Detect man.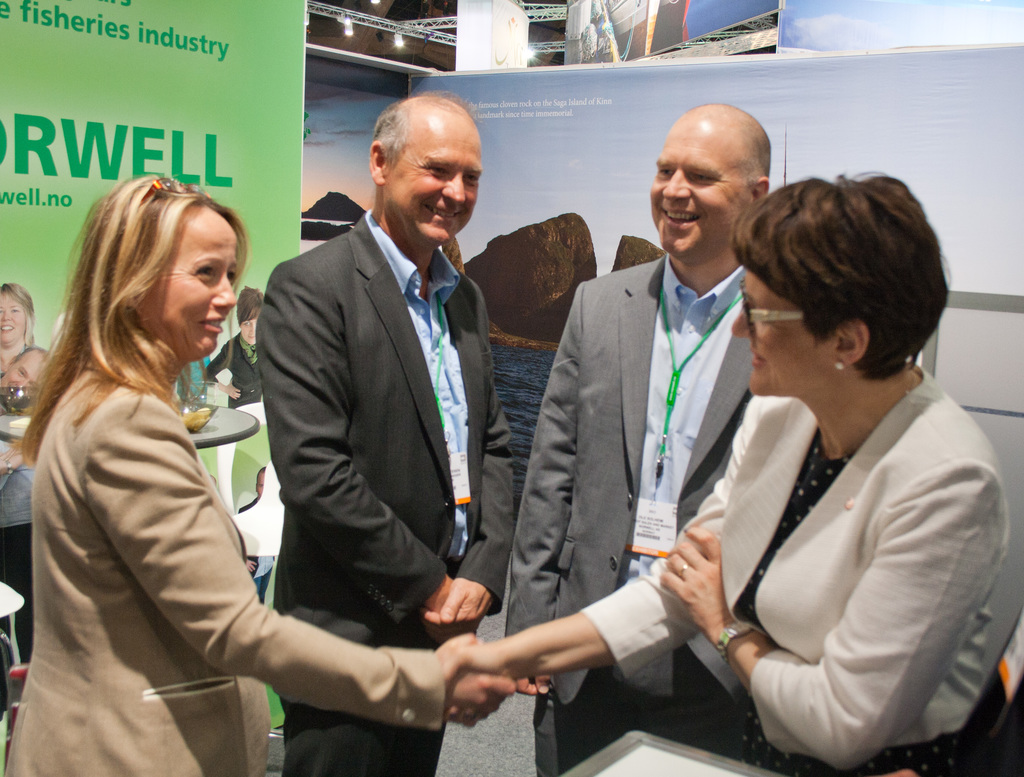
Detected at box=[504, 98, 775, 776].
